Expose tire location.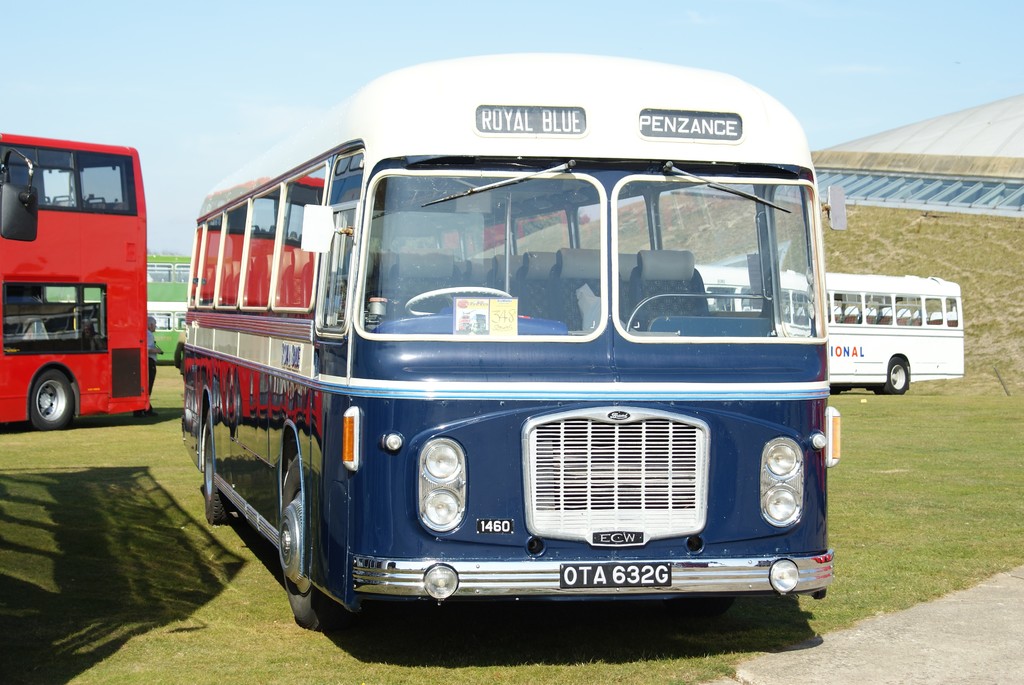
Exposed at (26, 360, 84, 432).
